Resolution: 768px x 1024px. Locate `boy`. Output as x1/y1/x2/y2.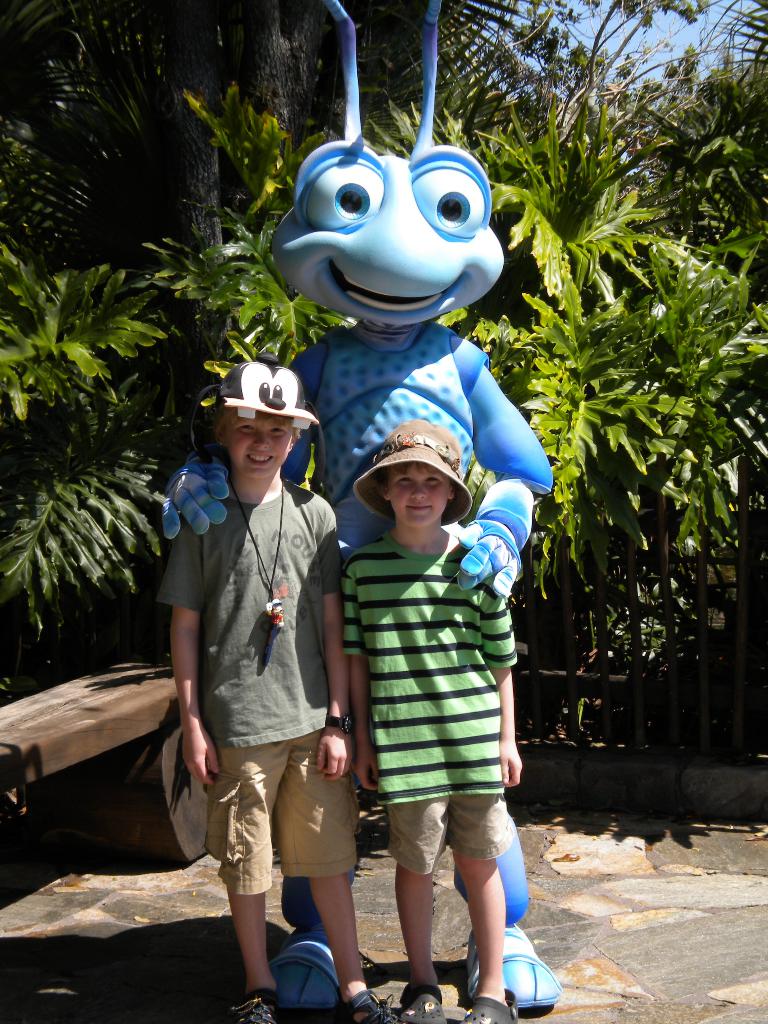
312/443/540/990.
